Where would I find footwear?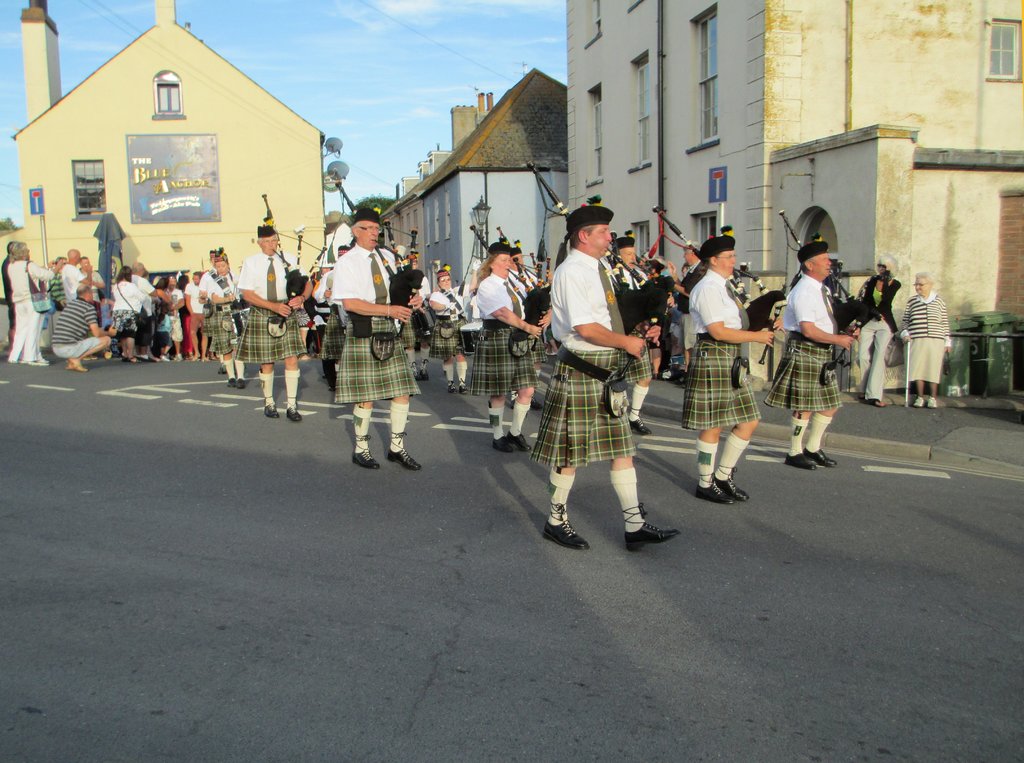
At <region>929, 393, 937, 407</region>.
